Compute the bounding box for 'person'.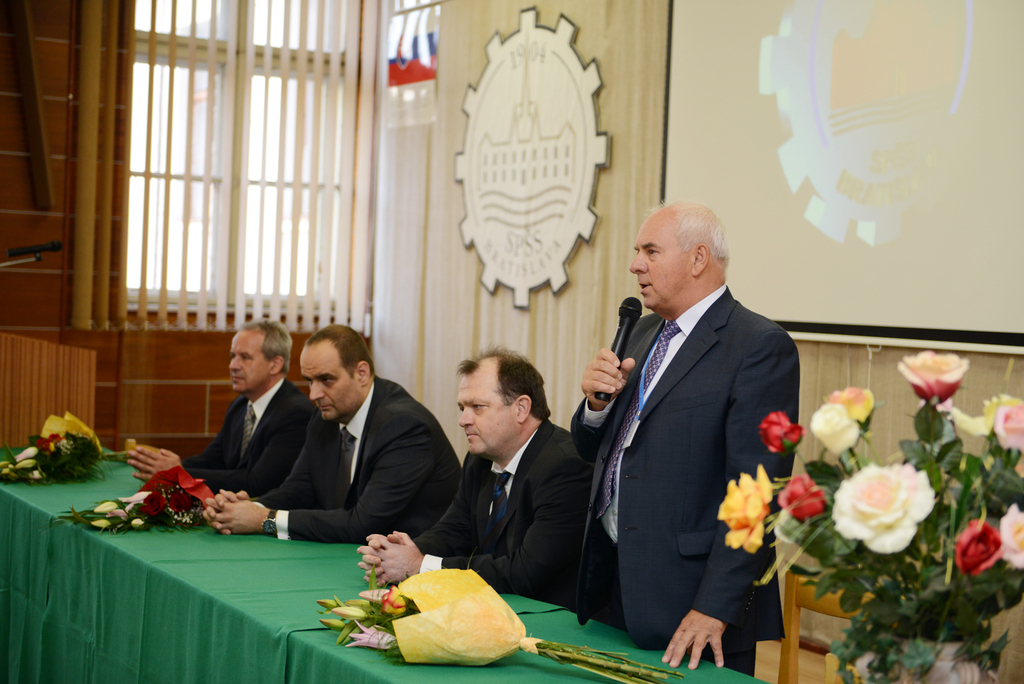
bbox(563, 197, 808, 674).
